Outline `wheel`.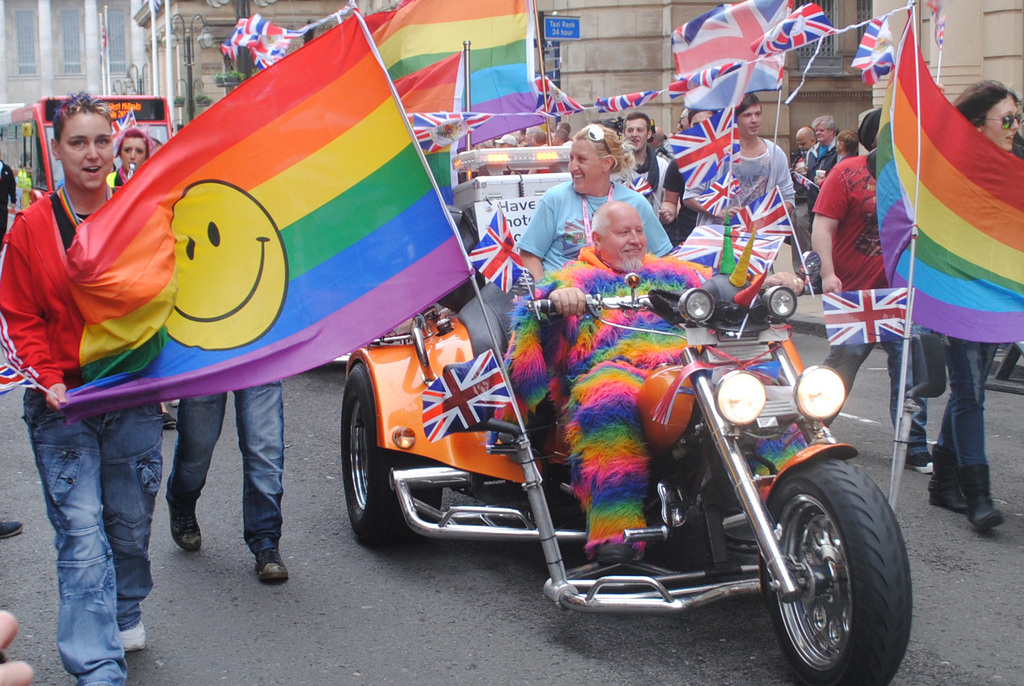
Outline: [x1=765, y1=457, x2=901, y2=672].
